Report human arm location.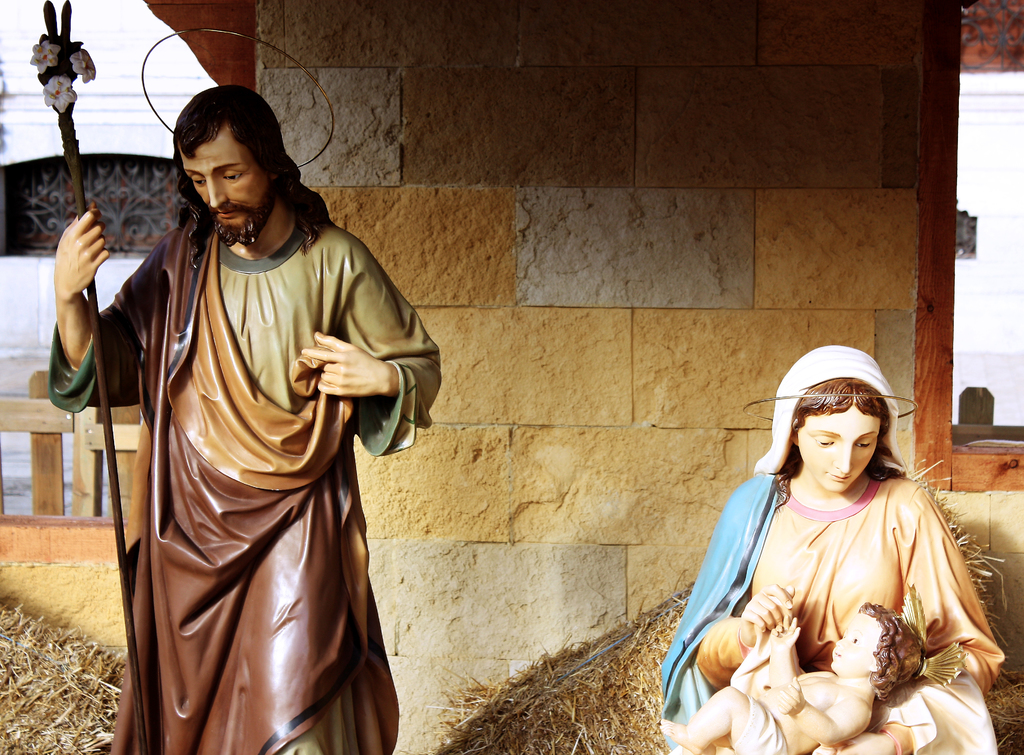
Report: <box>770,612,829,692</box>.
